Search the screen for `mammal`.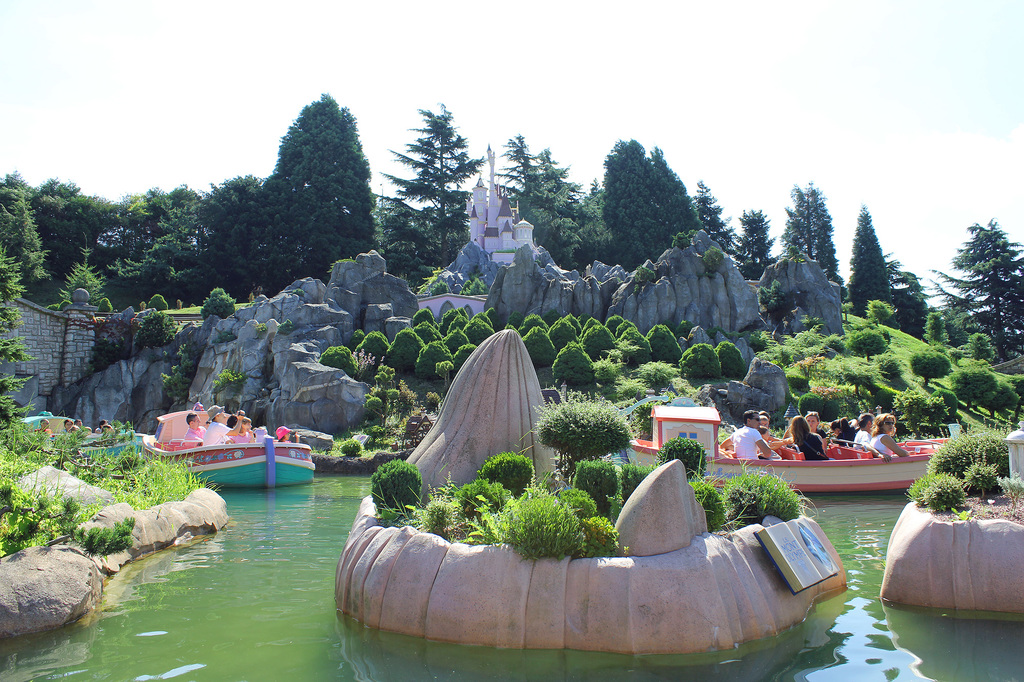
Found at 190,400,205,412.
